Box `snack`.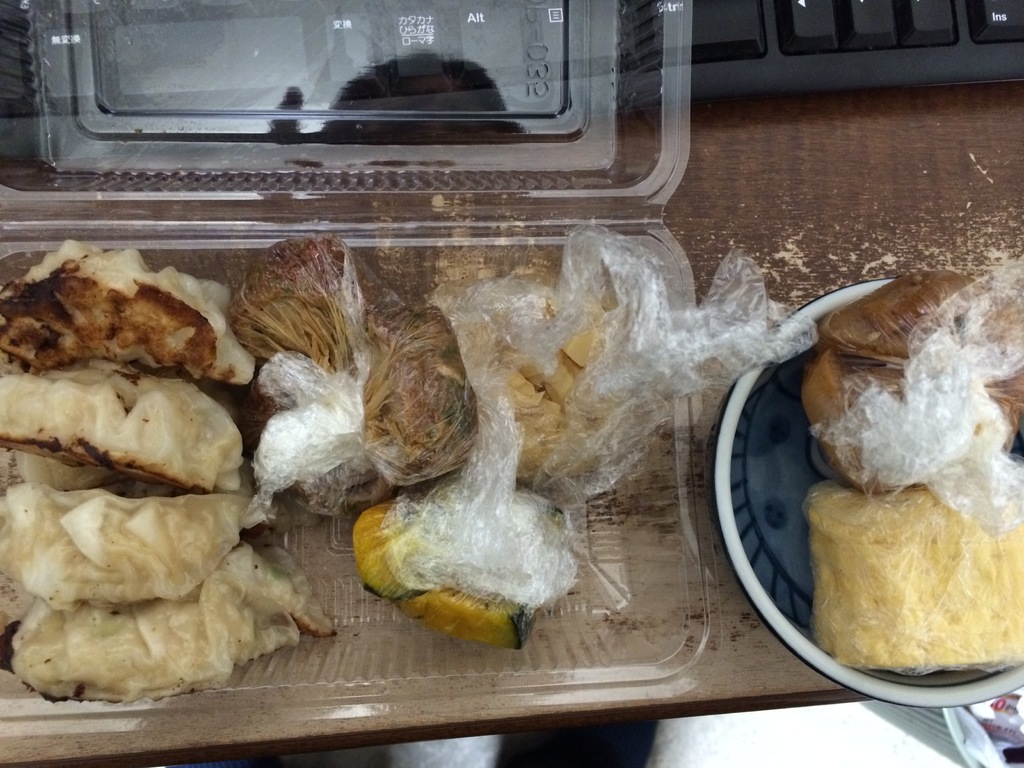
bbox(2, 244, 244, 376).
